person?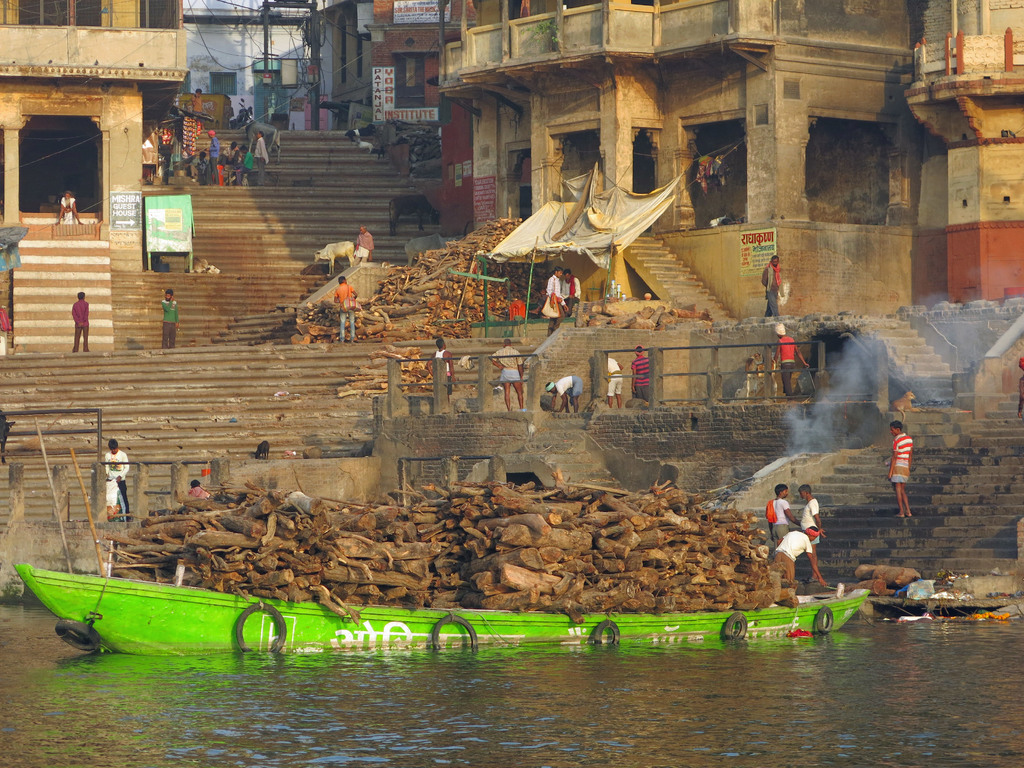
bbox(70, 294, 99, 355)
